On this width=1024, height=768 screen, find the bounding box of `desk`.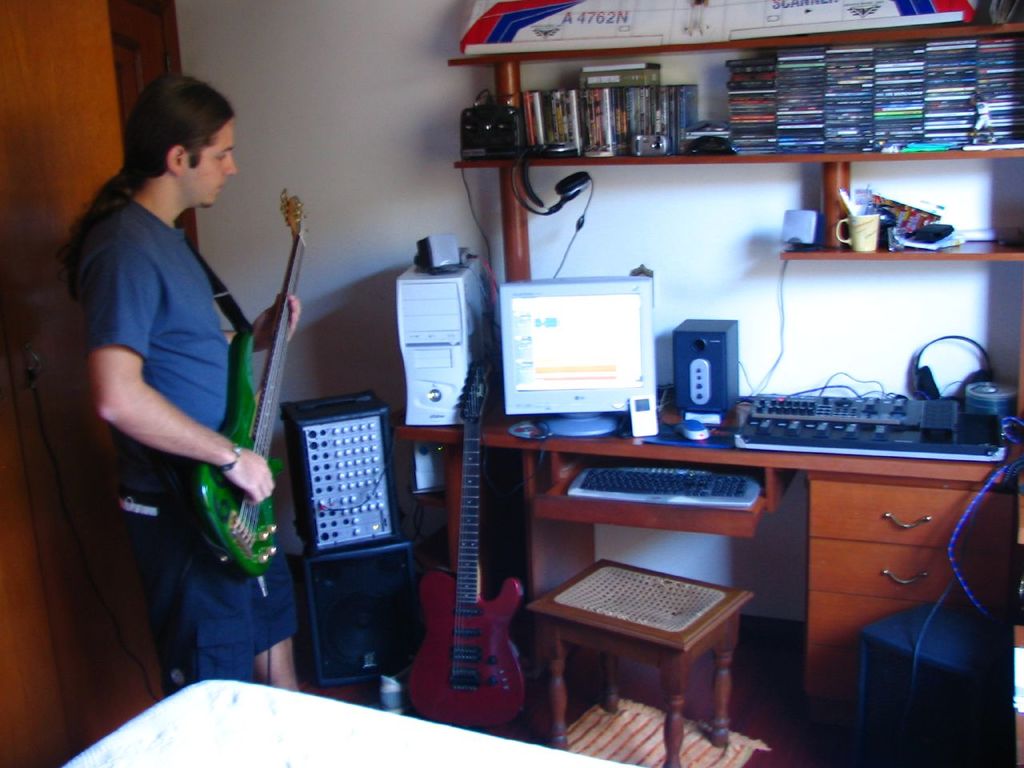
Bounding box: rect(443, 398, 997, 710).
